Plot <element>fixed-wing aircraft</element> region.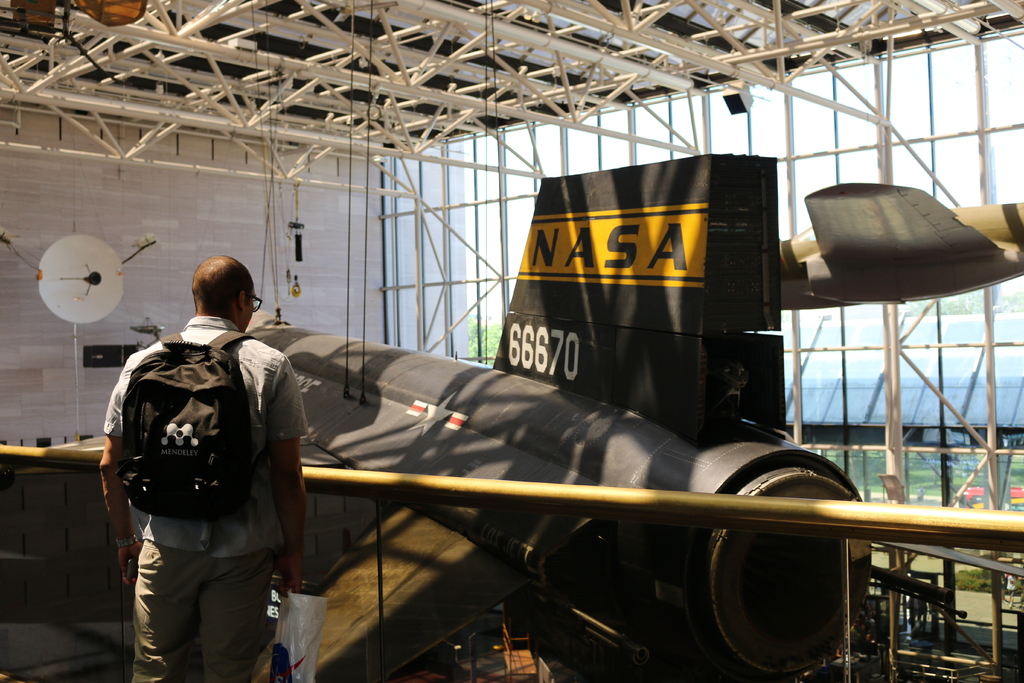
Plotted at bbox(3, 148, 1018, 681).
